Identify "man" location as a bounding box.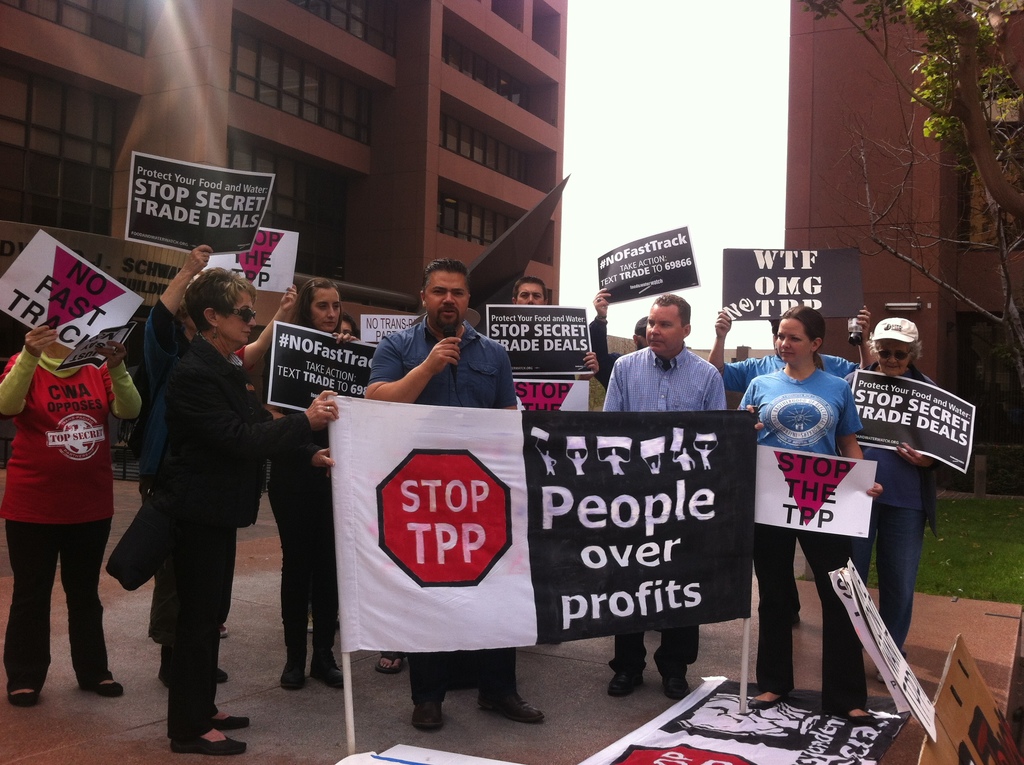
l=364, t=257, r=543, b=741.
